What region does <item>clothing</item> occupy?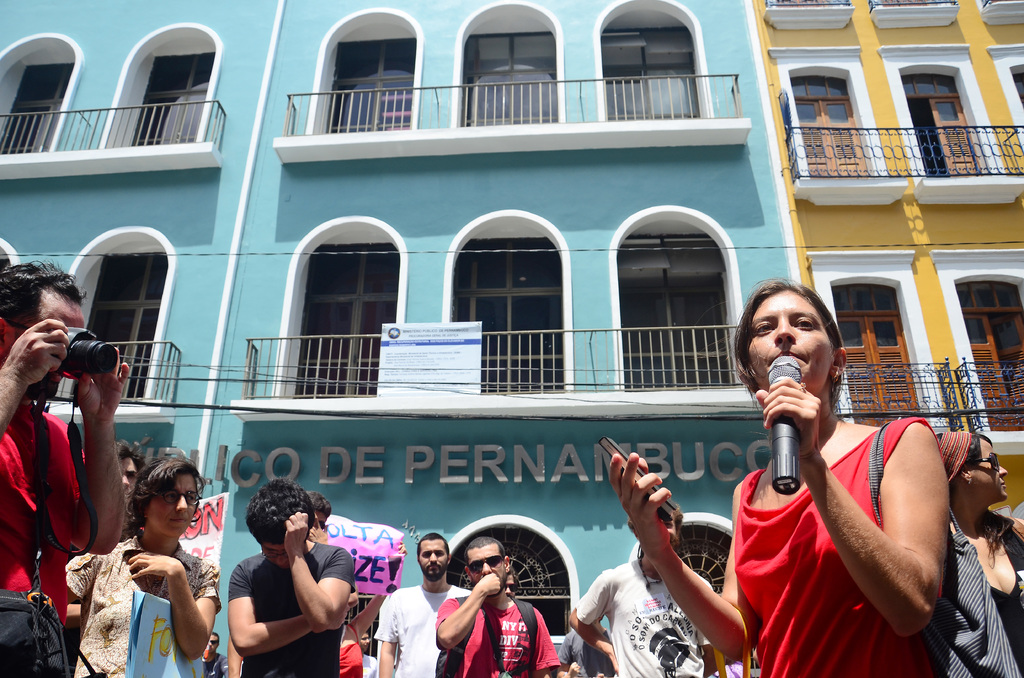
[x1=369, y1=583, x2=473, y2=677].
